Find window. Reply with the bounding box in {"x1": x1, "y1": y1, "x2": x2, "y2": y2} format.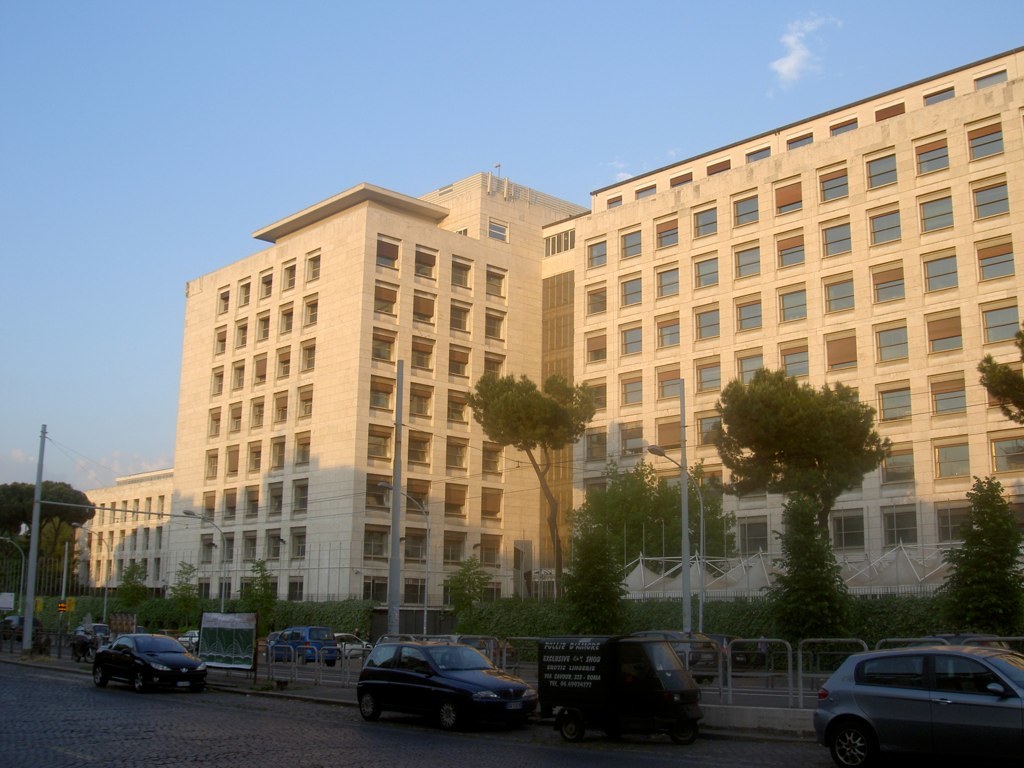
{"x1": 156, "y1": 496, "x2": 167, "y2": 517}.
